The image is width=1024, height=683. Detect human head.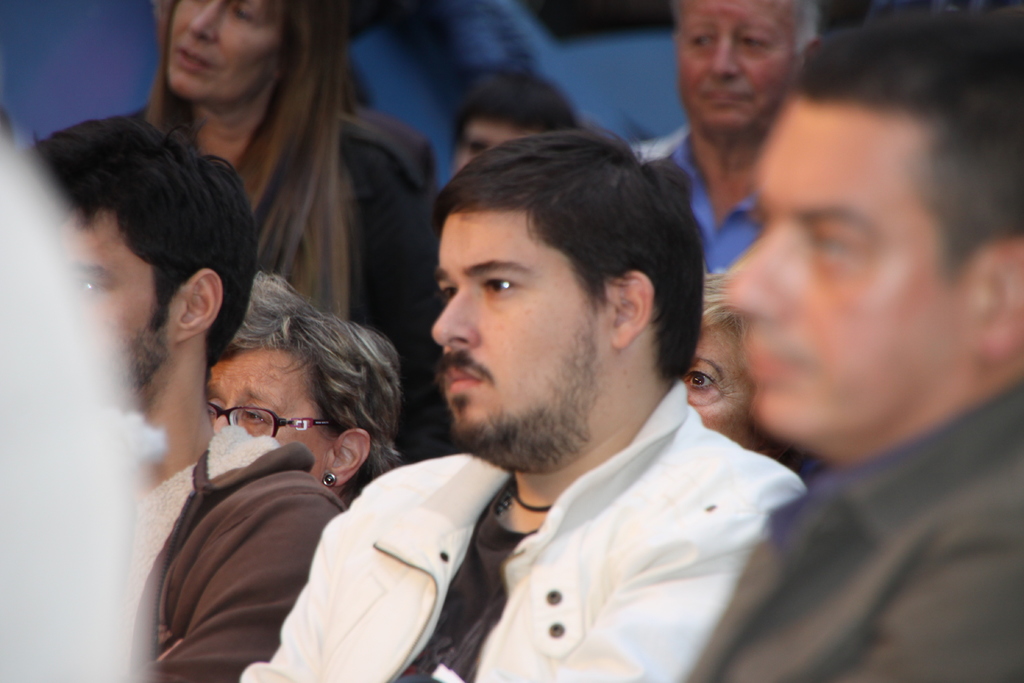
Detection: detection(417, 118, 708, 449).
